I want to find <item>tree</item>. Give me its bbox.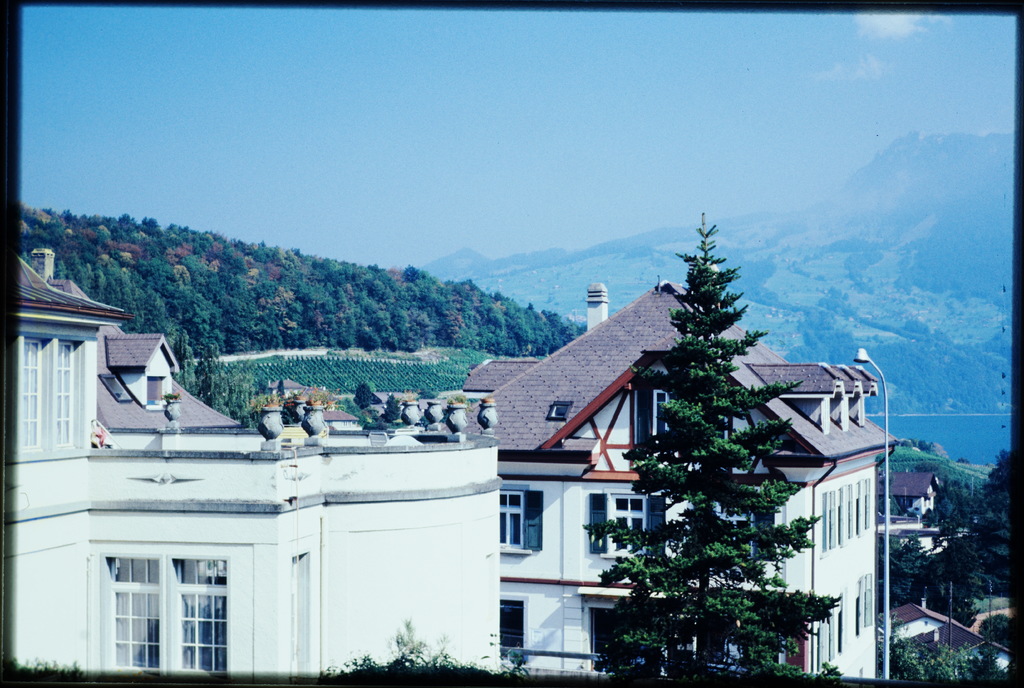
(947,443,1018,574).
